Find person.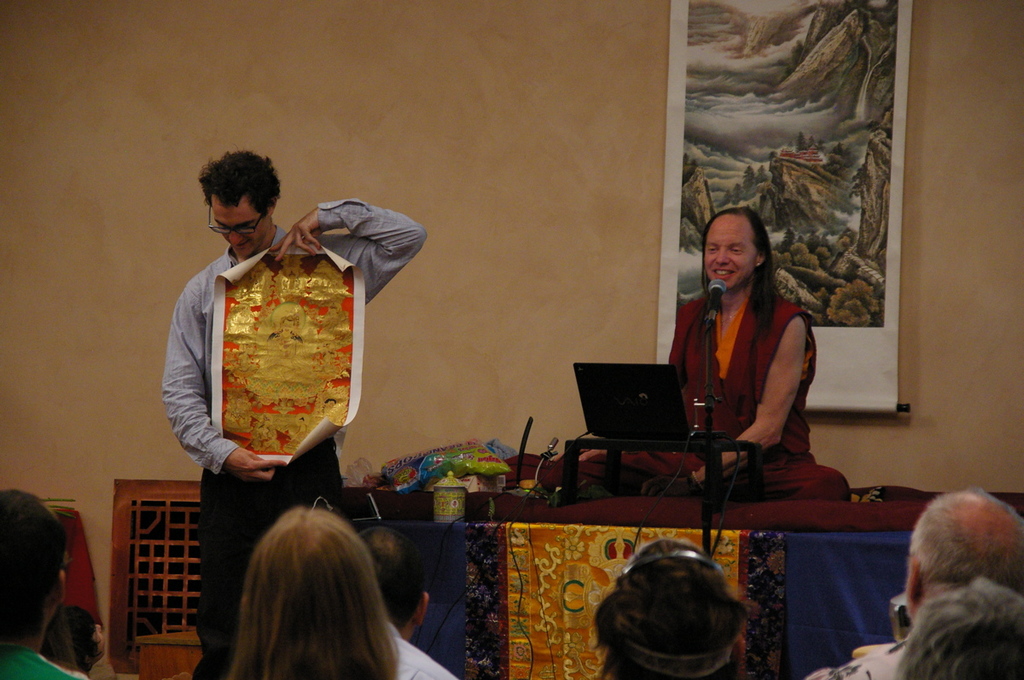
locate(678, 189, 835, 515).
